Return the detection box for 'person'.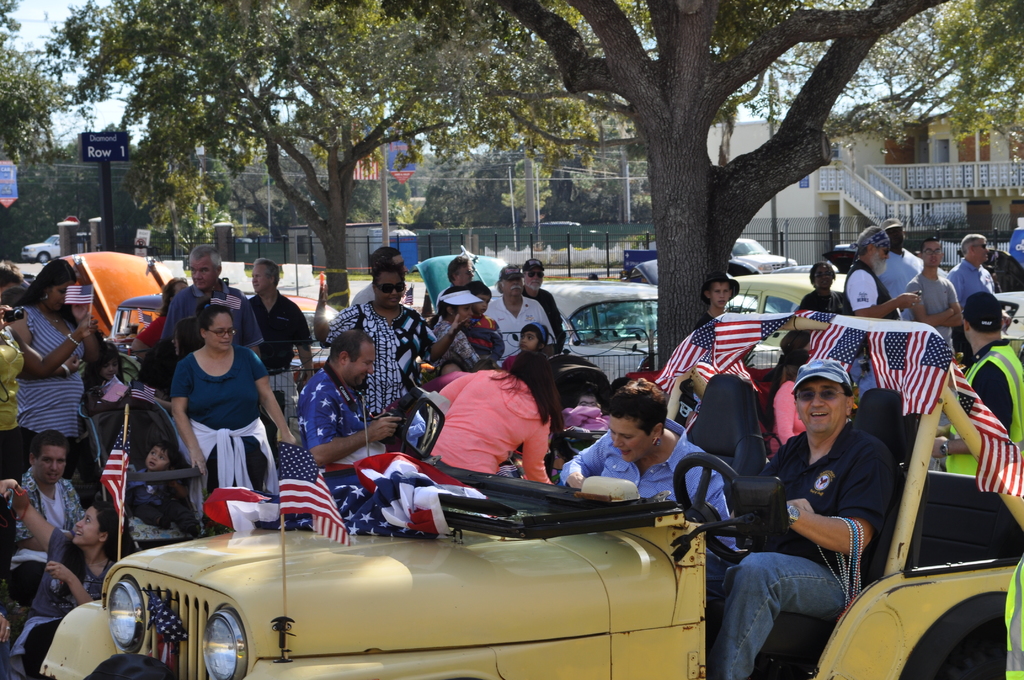
<box>7,261,102,435</box>.
